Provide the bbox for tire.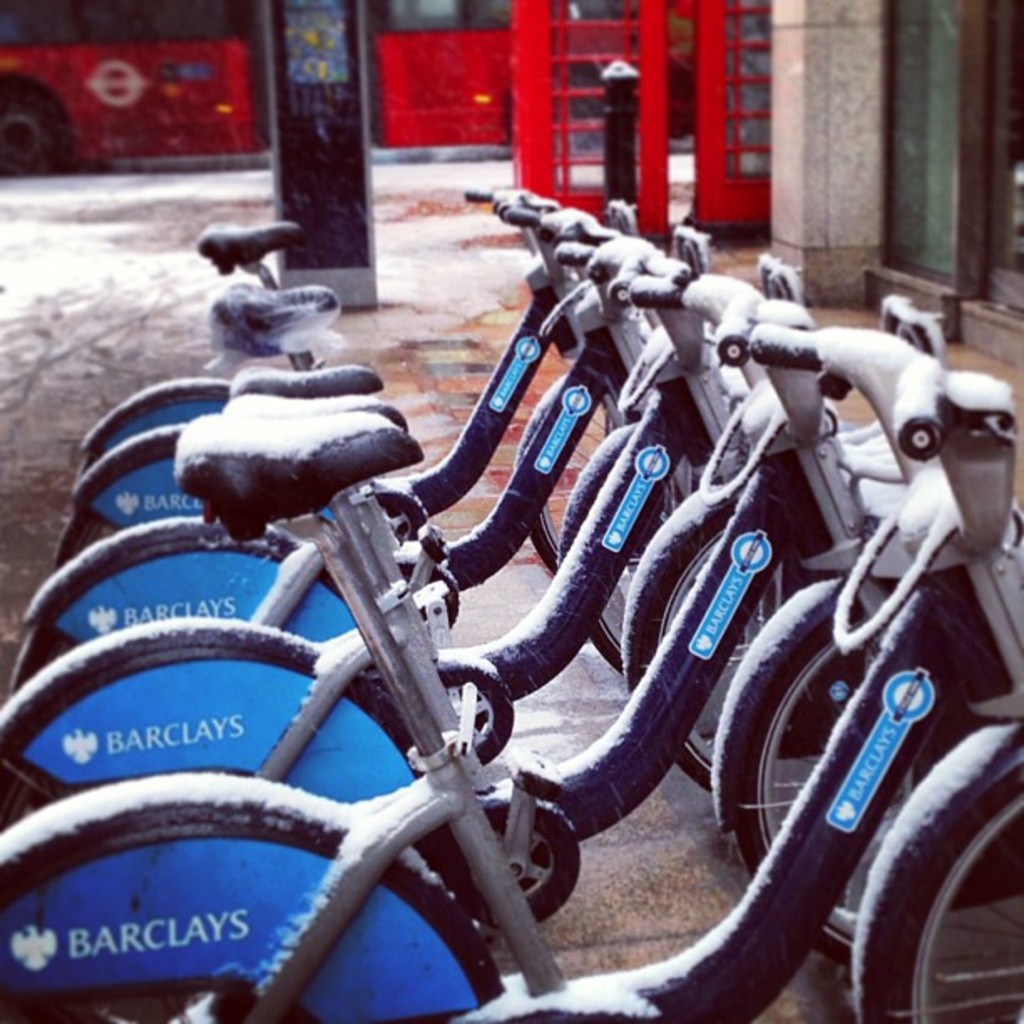
614,474,880,822.
